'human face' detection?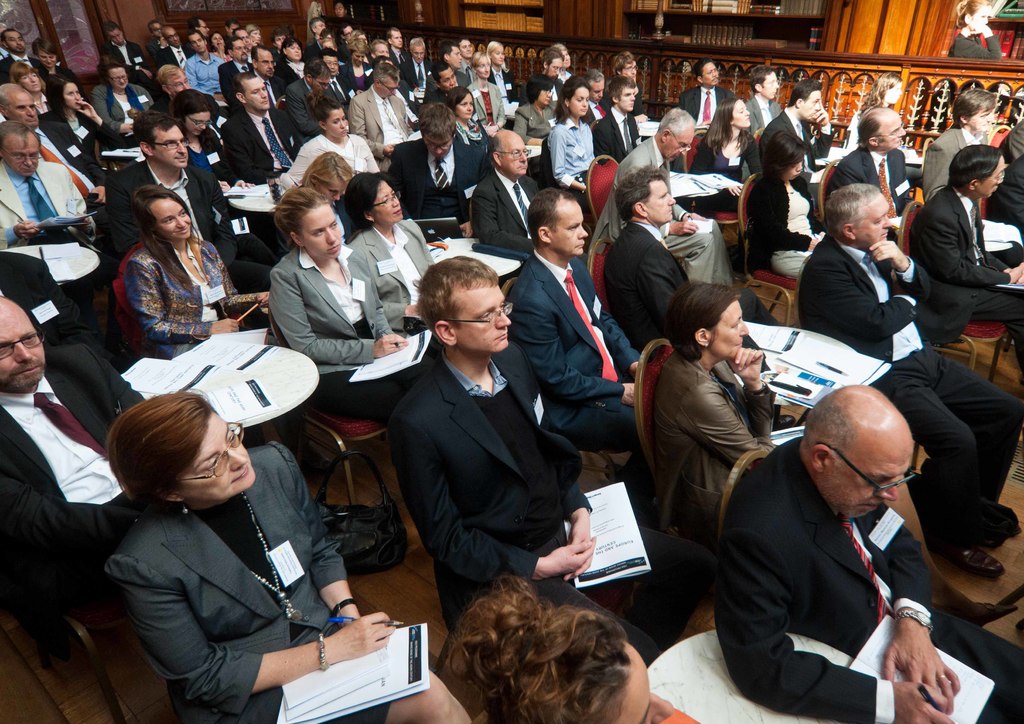
[378, 71, 397, 97]
